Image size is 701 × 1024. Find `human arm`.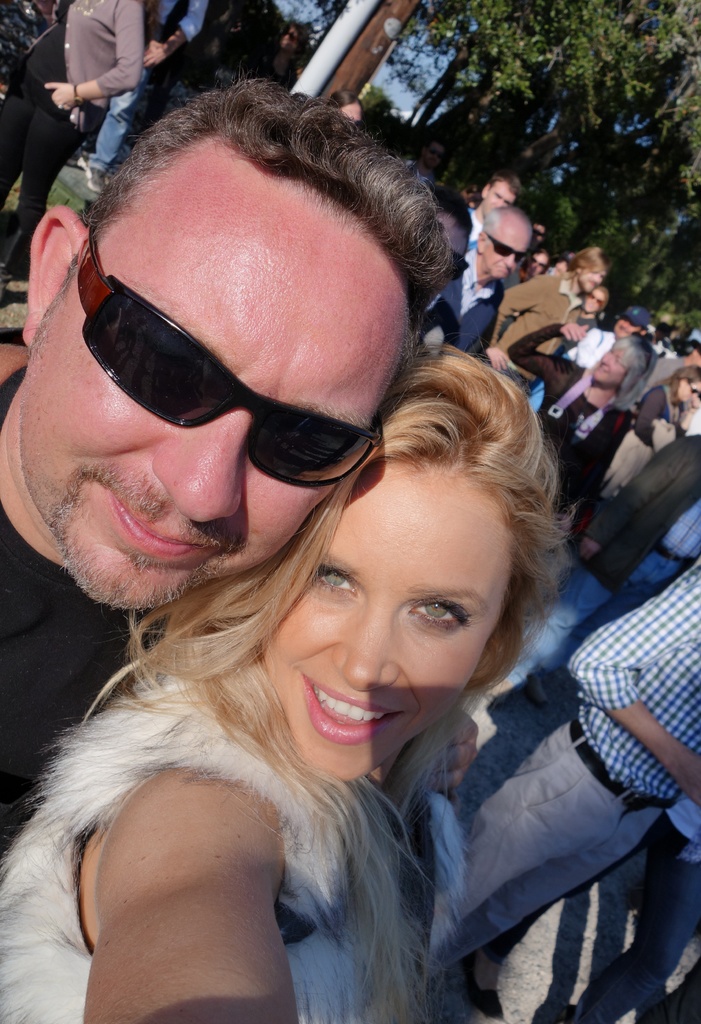
x1=139 y1=0 x2=211 y2=69.
